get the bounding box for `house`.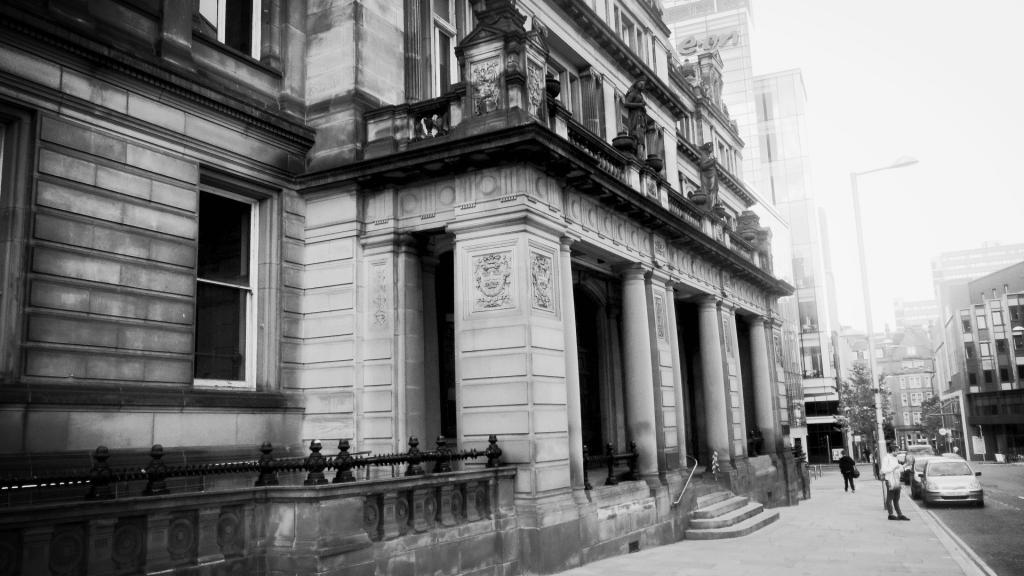
rect(0, 0, 813, 575).
